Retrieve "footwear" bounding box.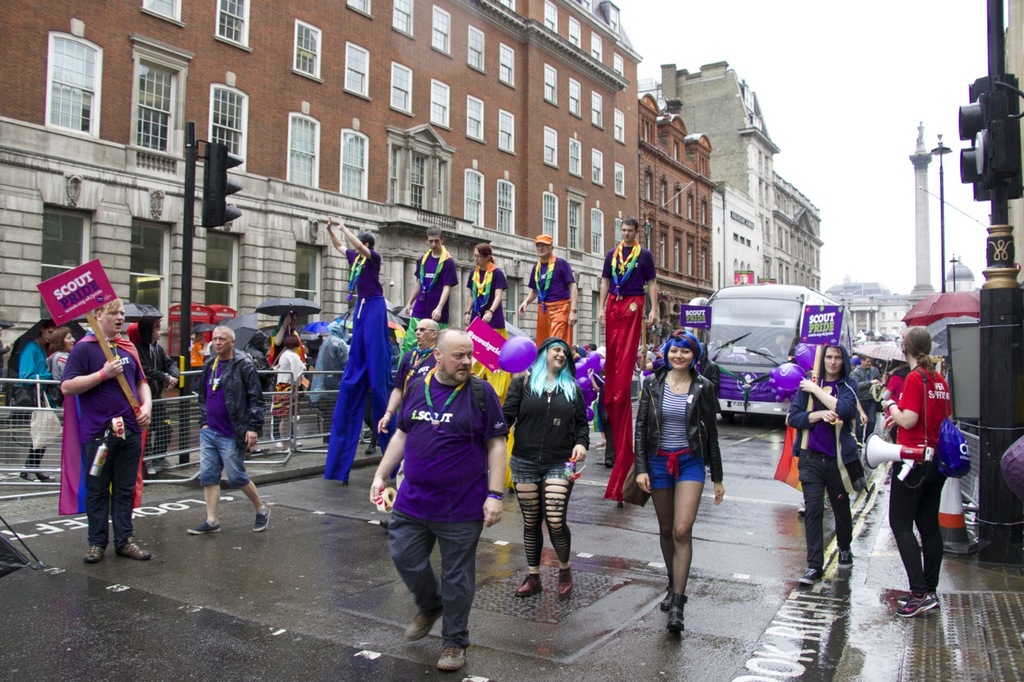
Bounding box: bbox=[117, 534, 150, 561].
